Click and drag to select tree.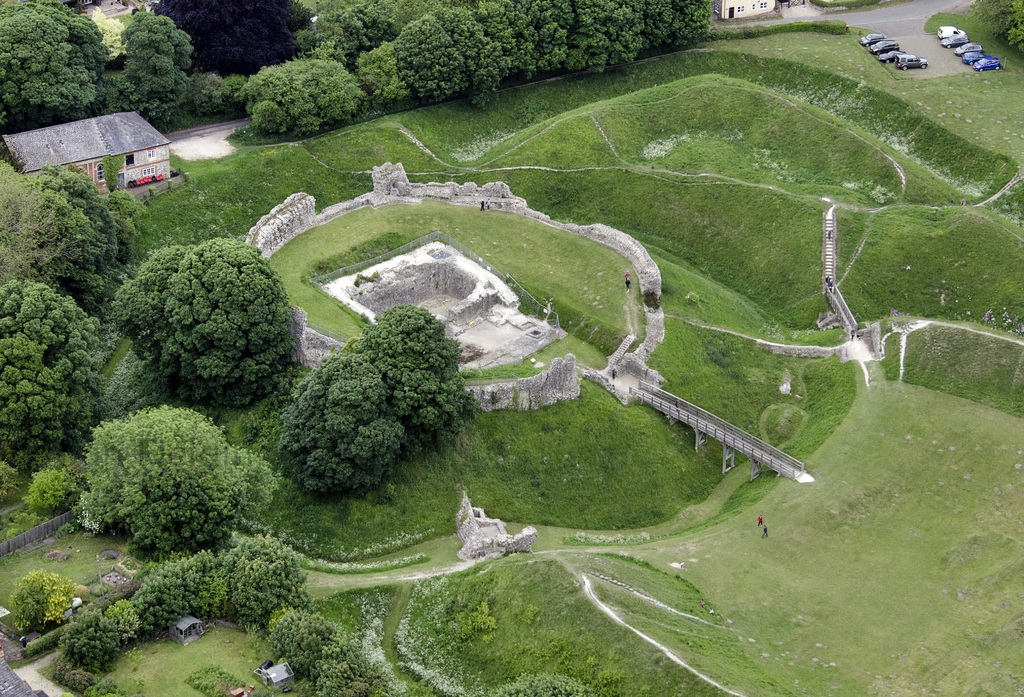
Selection: bbox=(383, 0, 450, 40).
